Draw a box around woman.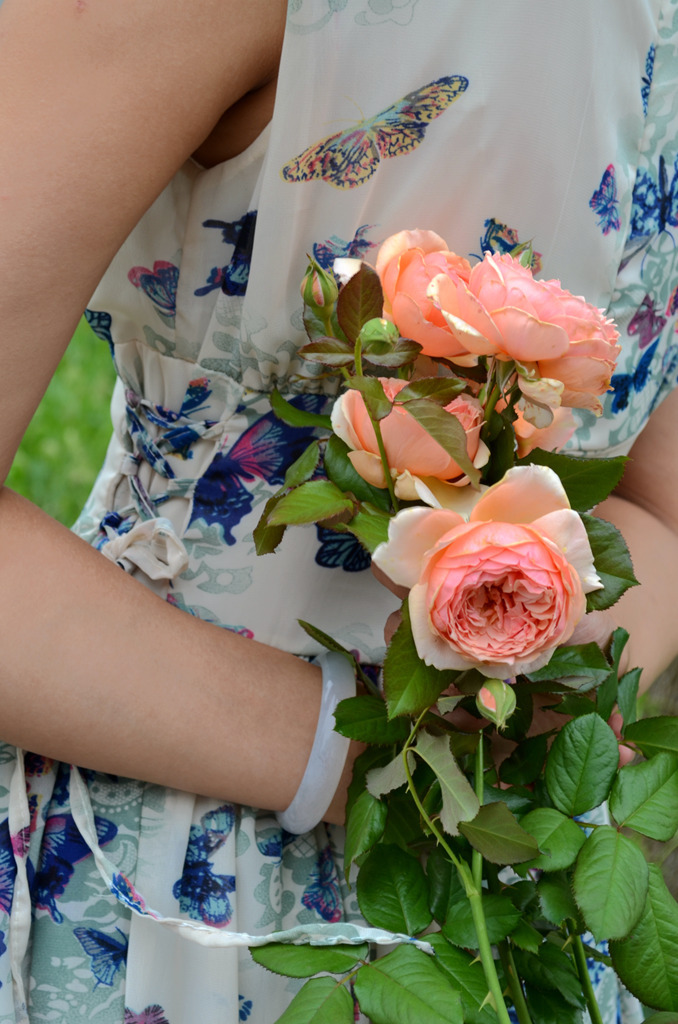
0 0 677 1023.
